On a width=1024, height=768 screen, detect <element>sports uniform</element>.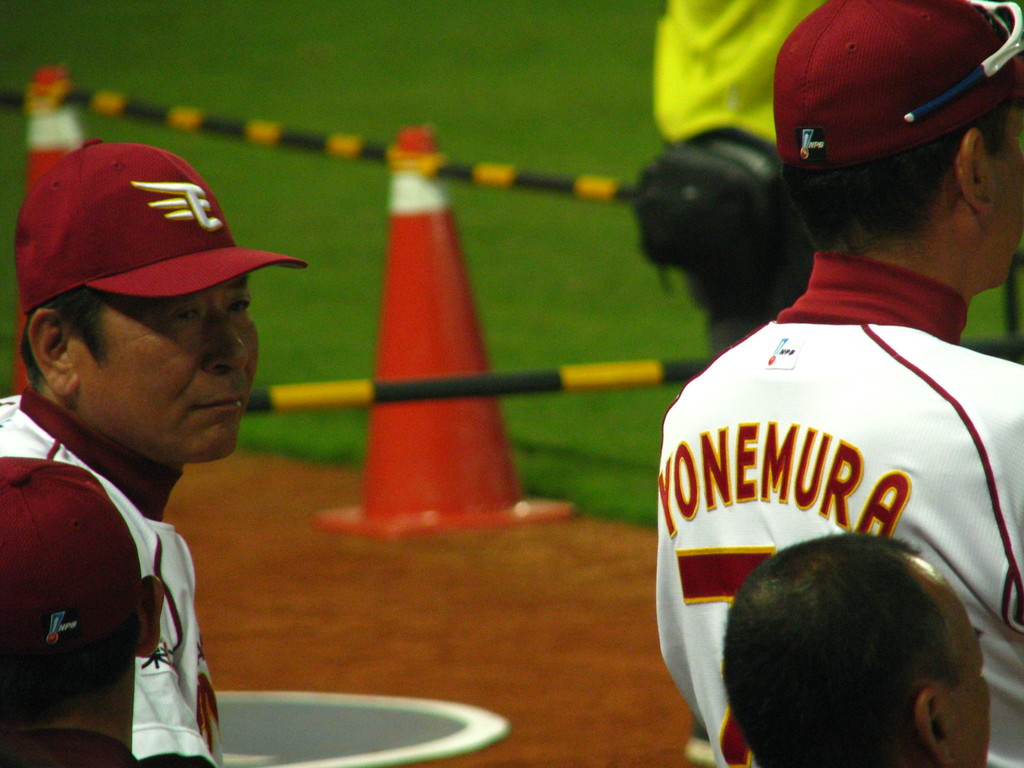
x1=650 y1=0 x2=1023 y2=767.
